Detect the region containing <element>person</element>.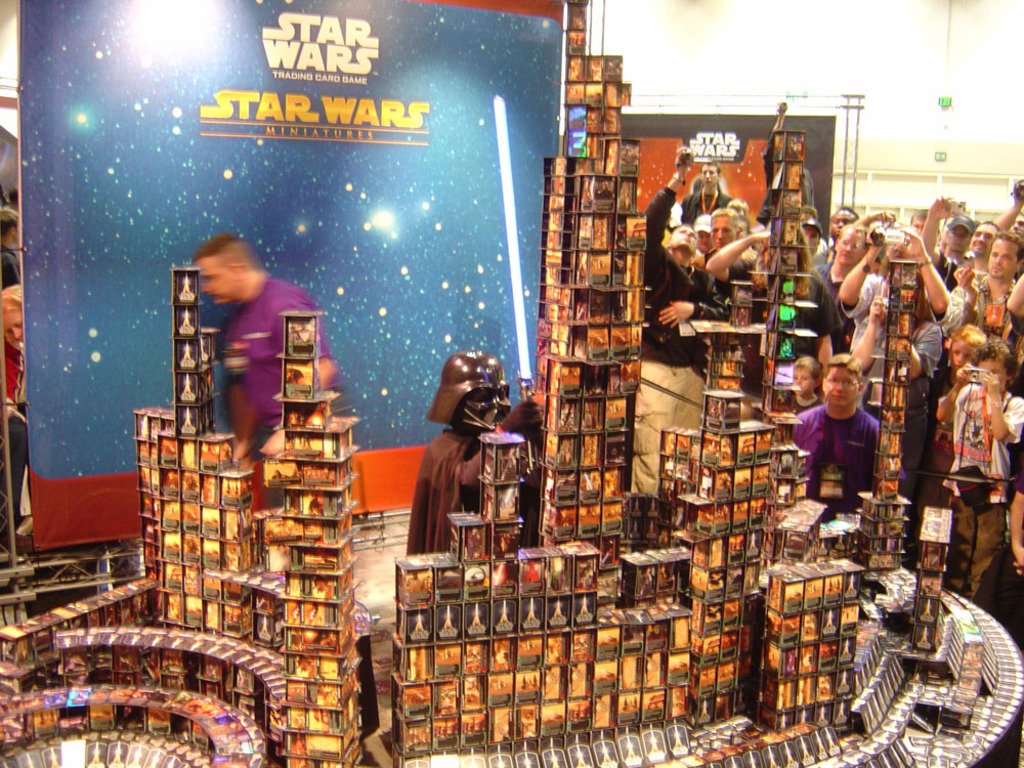
select_region(802, 348, 895, 539).
